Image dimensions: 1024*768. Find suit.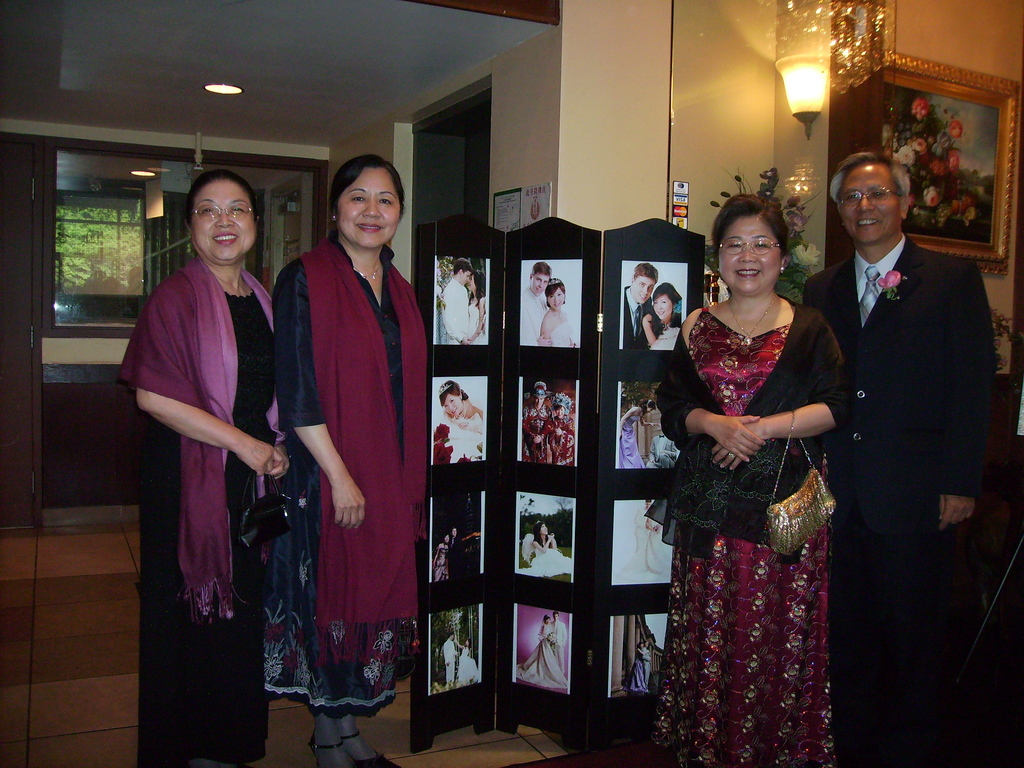
locate(787, 148, 992, 704).
